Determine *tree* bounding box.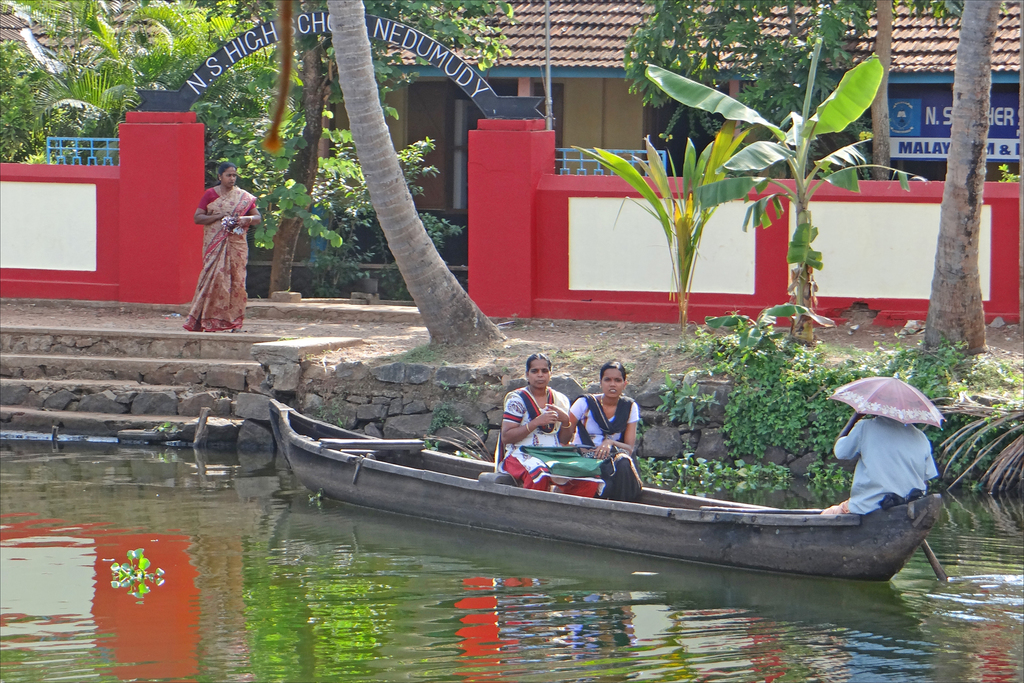
Determined: rect(921, 0, 1008, 355).
